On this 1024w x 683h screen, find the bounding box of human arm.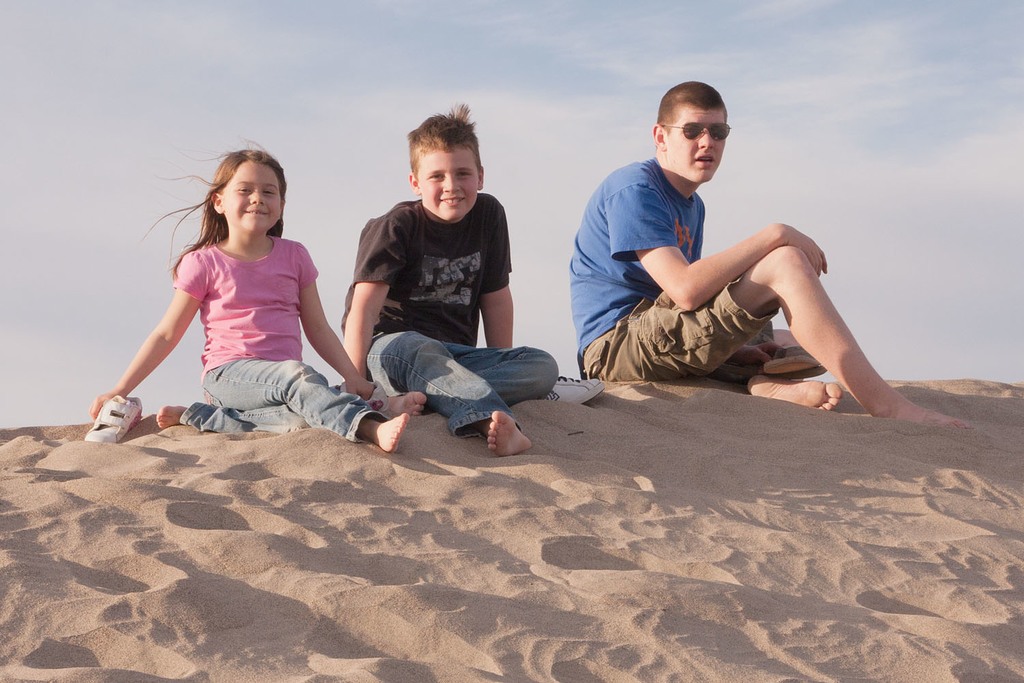
Bounding box: pyautogui.locateOnScreen(96, 255, 197, 445).
